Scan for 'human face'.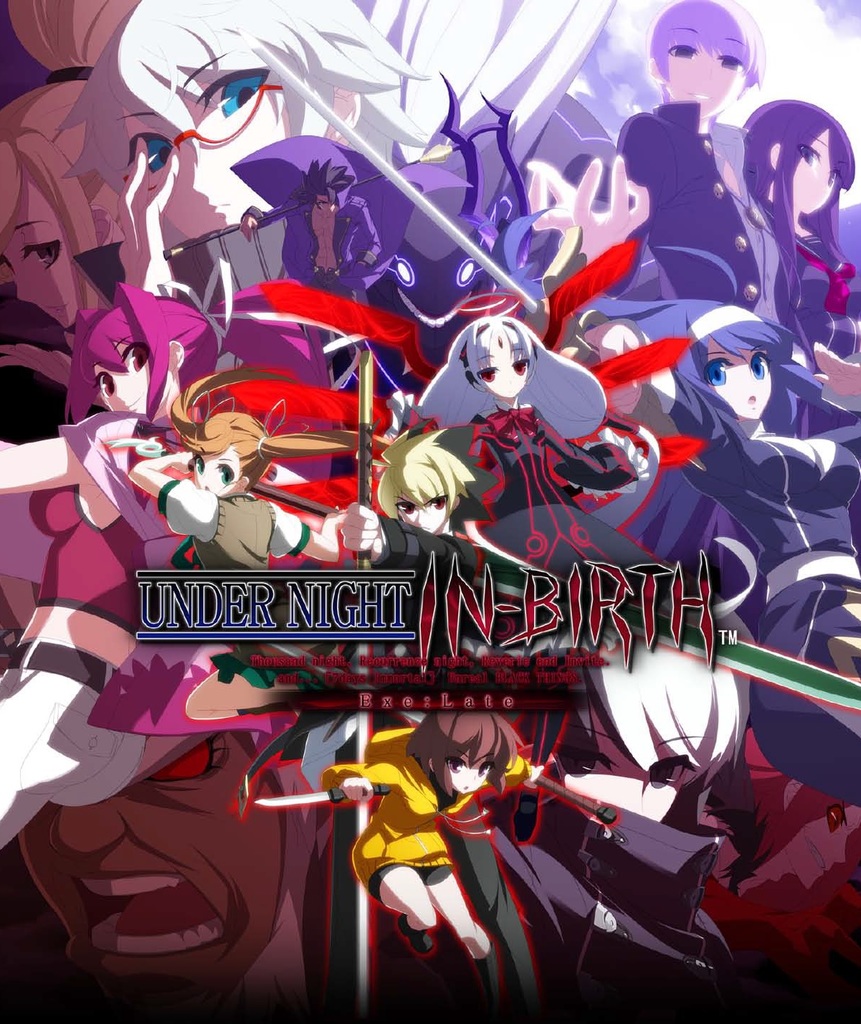
Scan result: (x1=781, y1=127, x2=833, y2=209).
